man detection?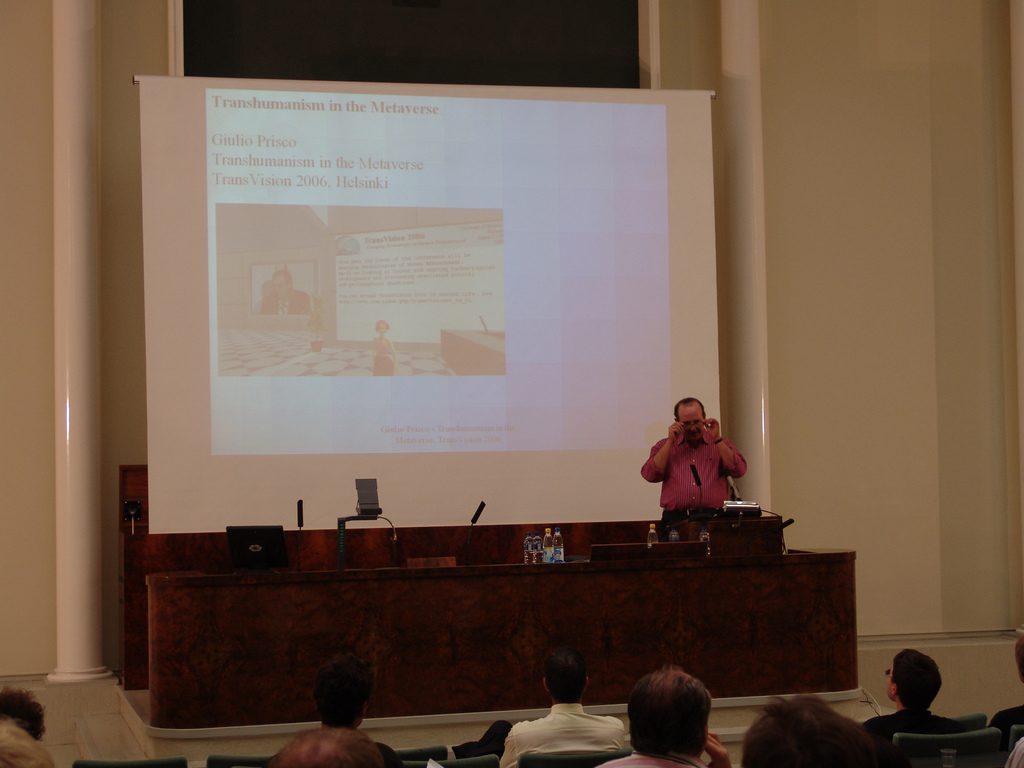
[left=502, top=636, right=628, bottom=767]
